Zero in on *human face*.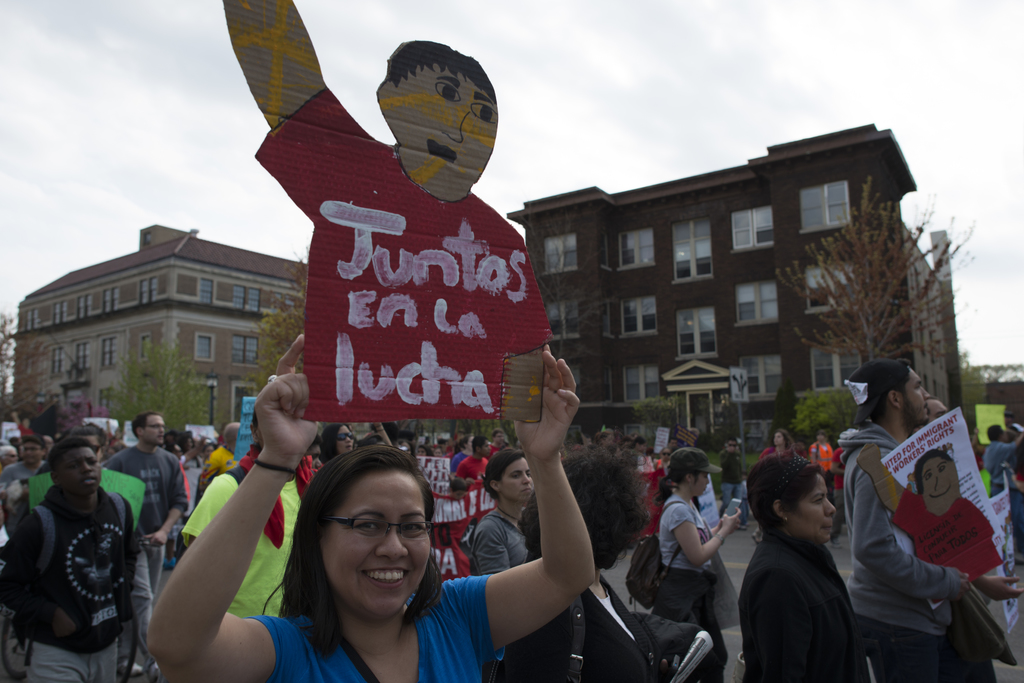
Zeroed in: crop(42, 435, 56, 451).
